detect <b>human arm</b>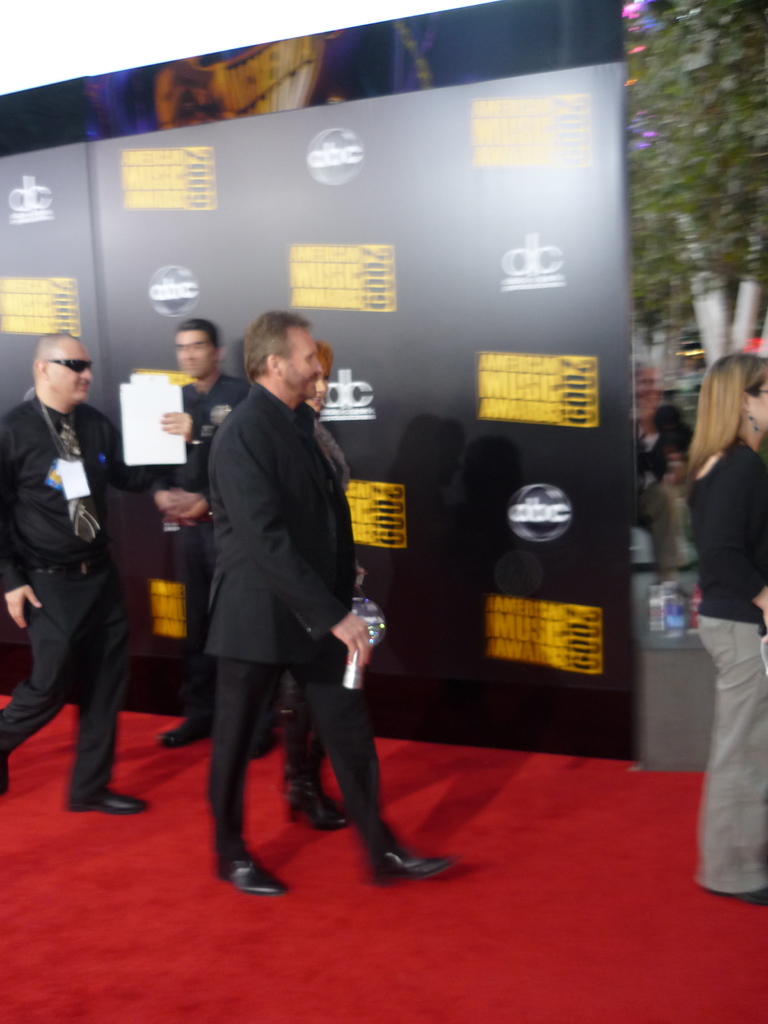
Rect(157, 408, 221, 443)
